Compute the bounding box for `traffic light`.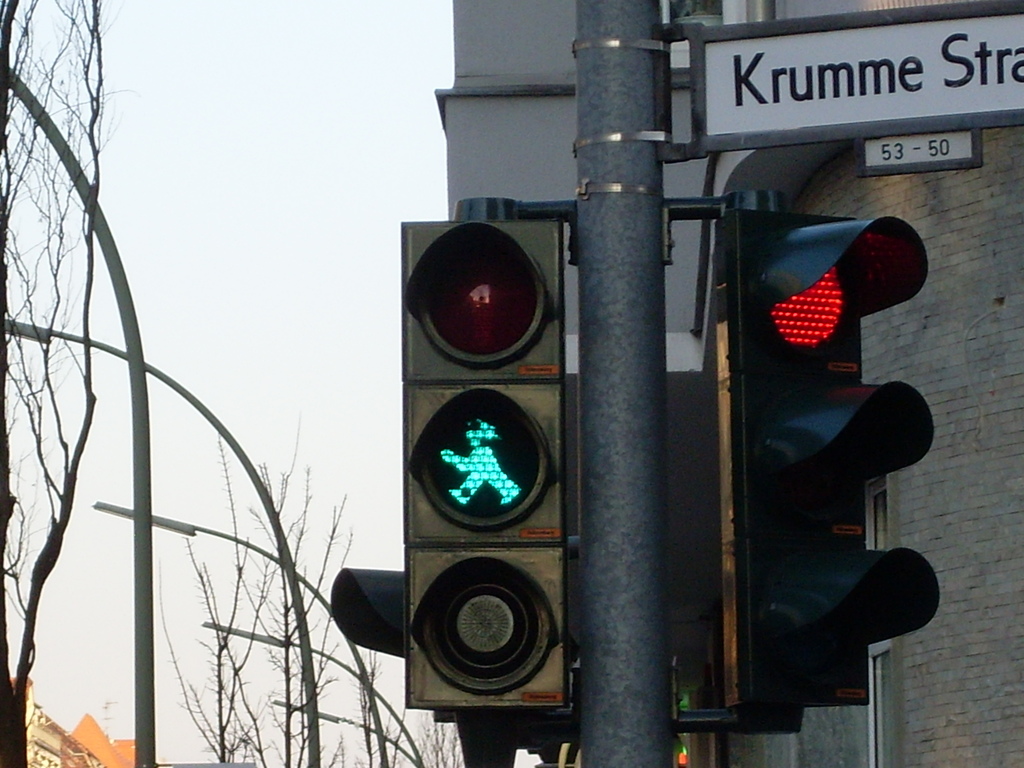
[left=726, top=209, right=940, bottom=702].
